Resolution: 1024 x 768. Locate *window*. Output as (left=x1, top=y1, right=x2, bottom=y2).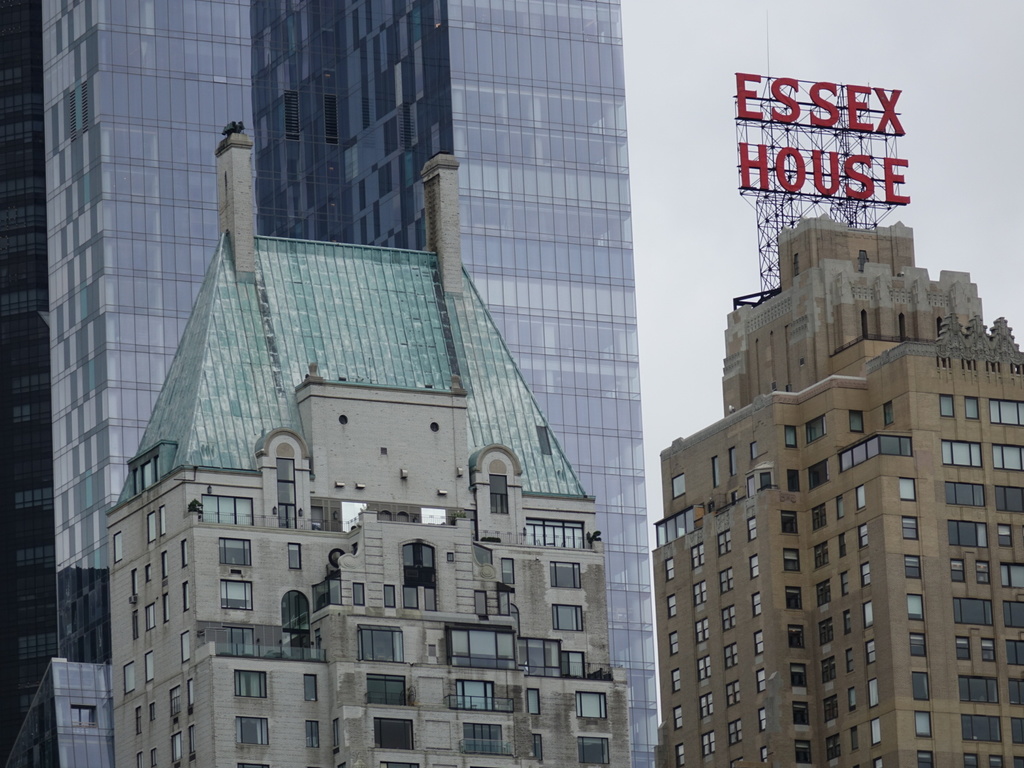
(left=992, top=437, right=1023, bottom=472).
